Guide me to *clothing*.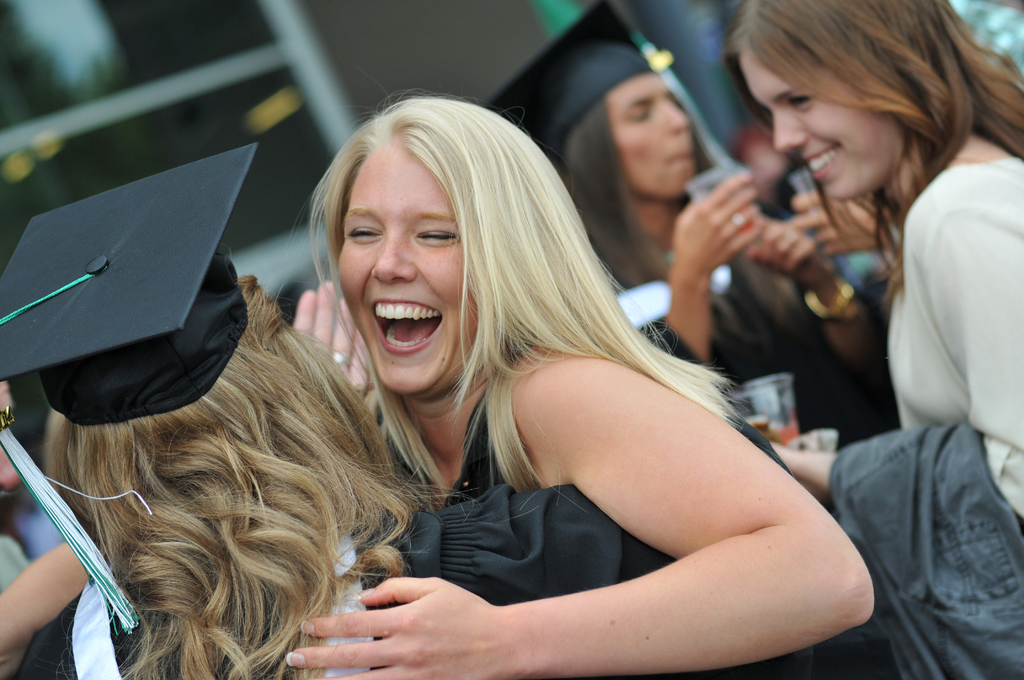
Guidance: BBox(813, 87, 1023, 678).
